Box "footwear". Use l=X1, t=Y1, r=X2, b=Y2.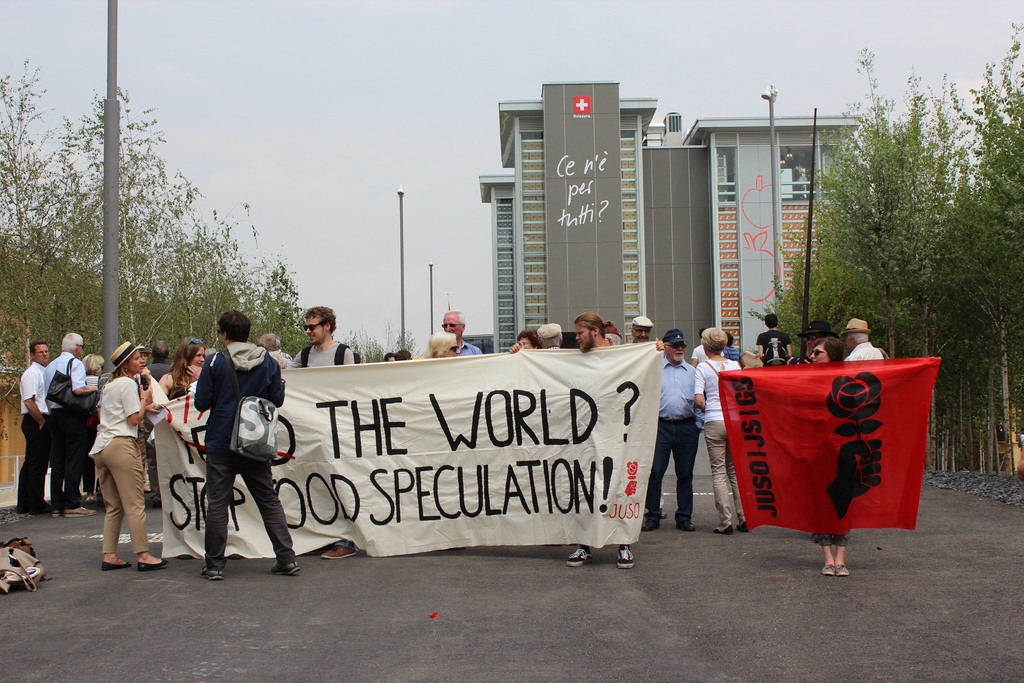
l=102, t=562, r=132, b=570.
